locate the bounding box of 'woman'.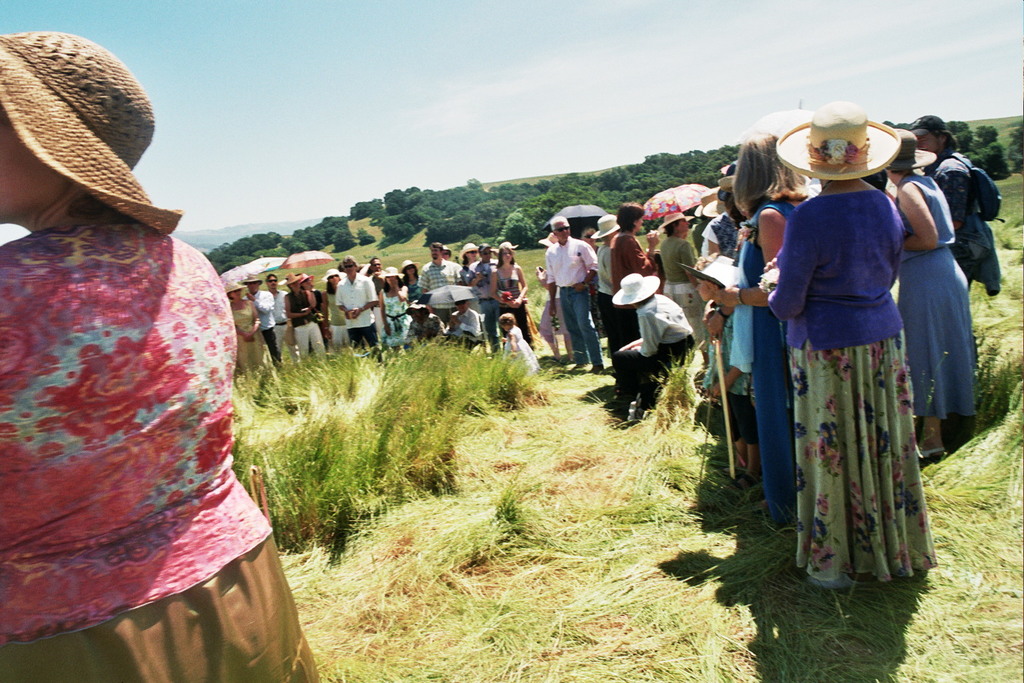
Bounding box: 662, 213, 705, 357.
